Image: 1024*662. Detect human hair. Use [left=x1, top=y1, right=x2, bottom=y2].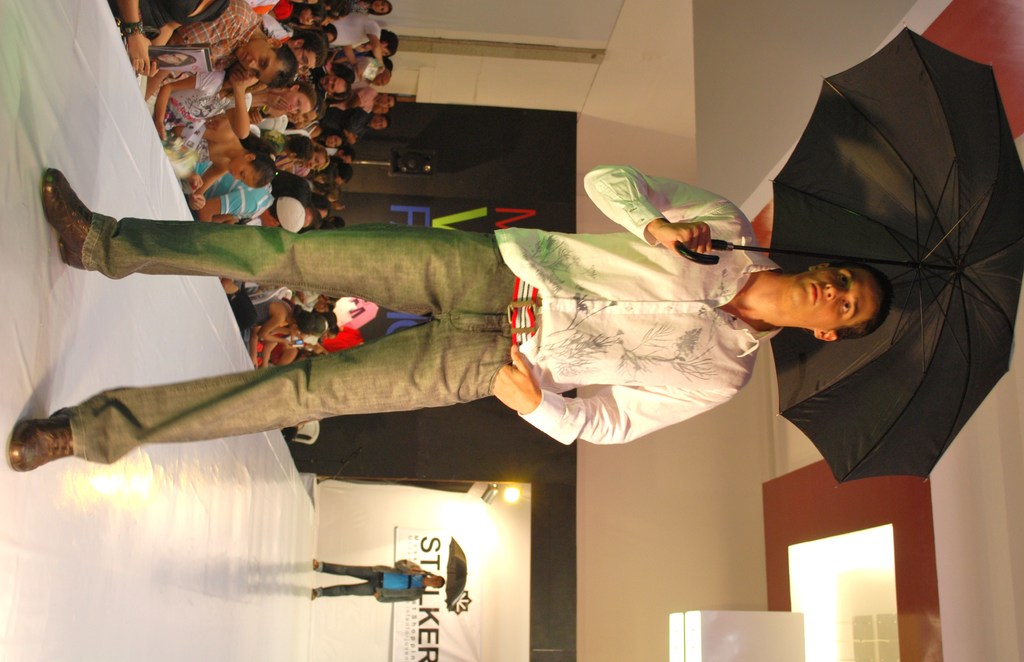
[left=279, top=299, right=328, bottom=338].
